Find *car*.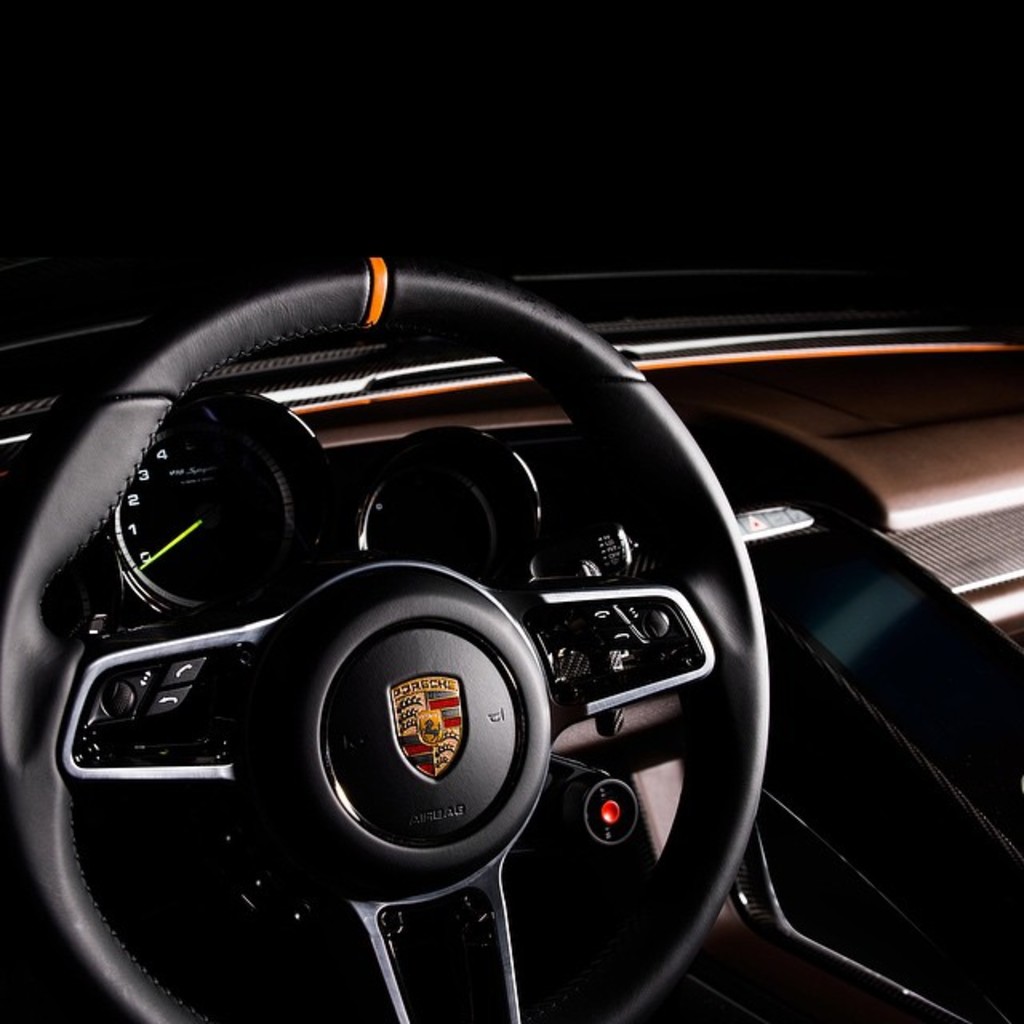
{"x1": 0, "y1": 186, "x2": 819, "y2": 1023}.
